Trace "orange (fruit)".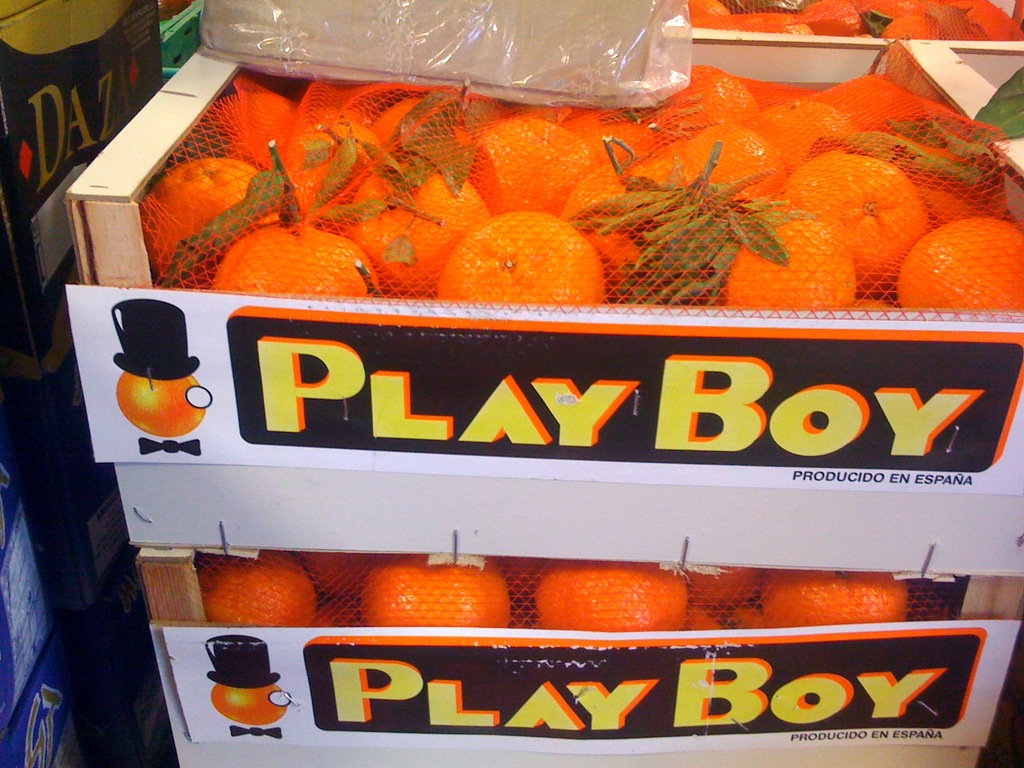
Traced to (x1=571, y1=151, x2=646, y2=244).
